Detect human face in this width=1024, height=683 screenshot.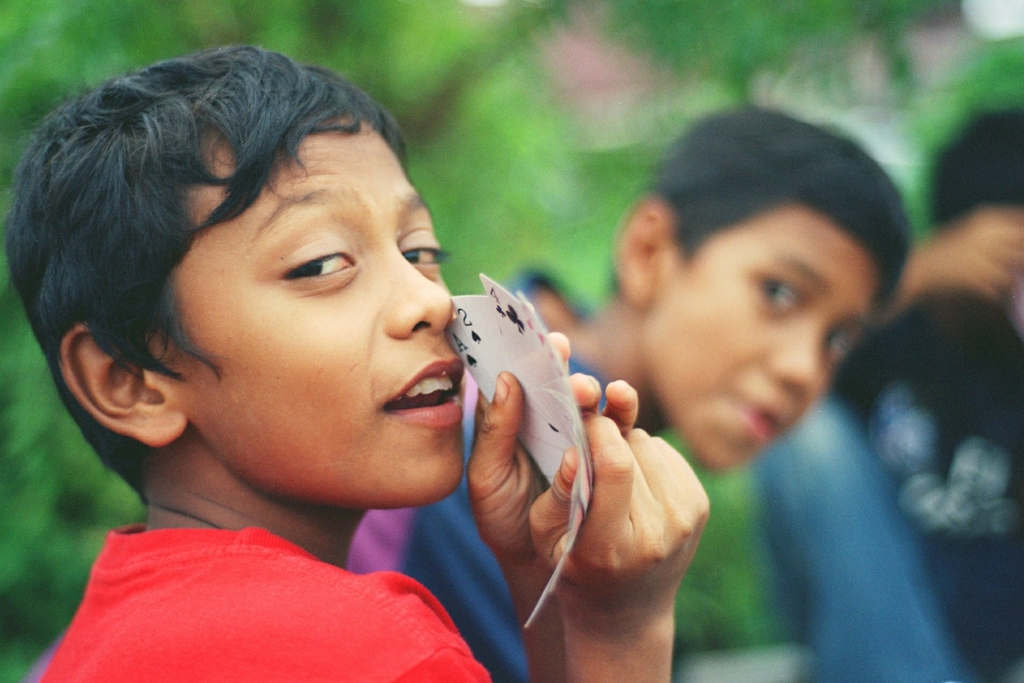
Detection: 641/208/884/468.
